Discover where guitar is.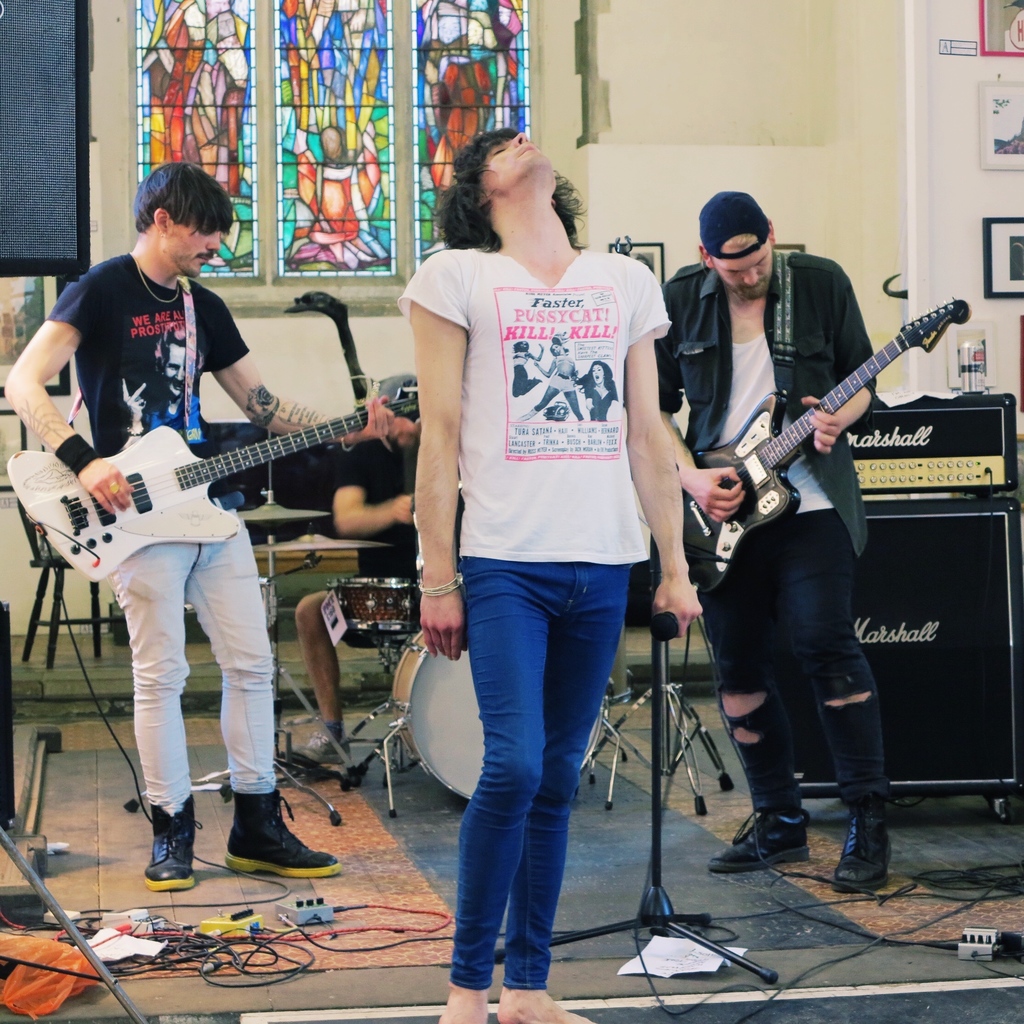
Discovered at box=[679, 278, 1001, 581].
